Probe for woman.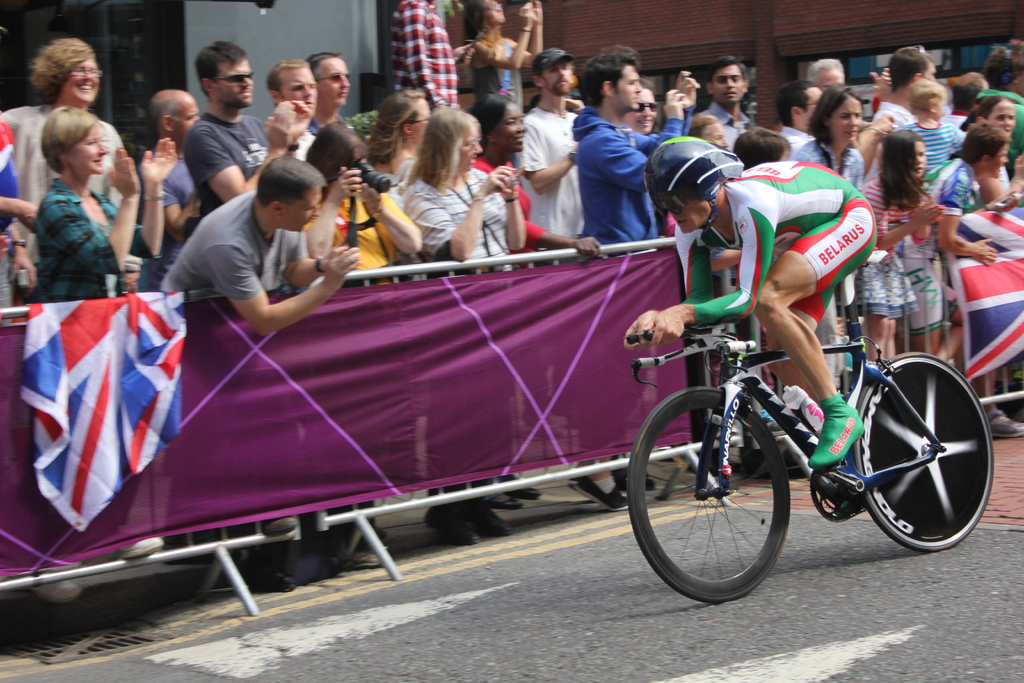
Probe result: x1=400, y1=103, x2=529, y2=552.
